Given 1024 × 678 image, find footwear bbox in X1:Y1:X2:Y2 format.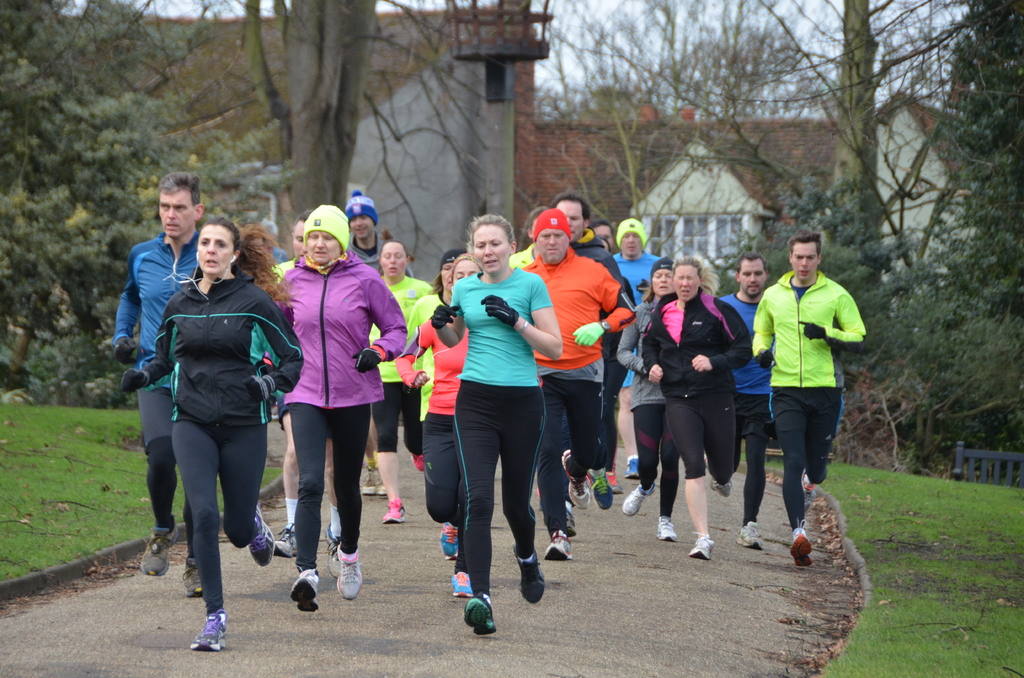
247:507:275:570.
